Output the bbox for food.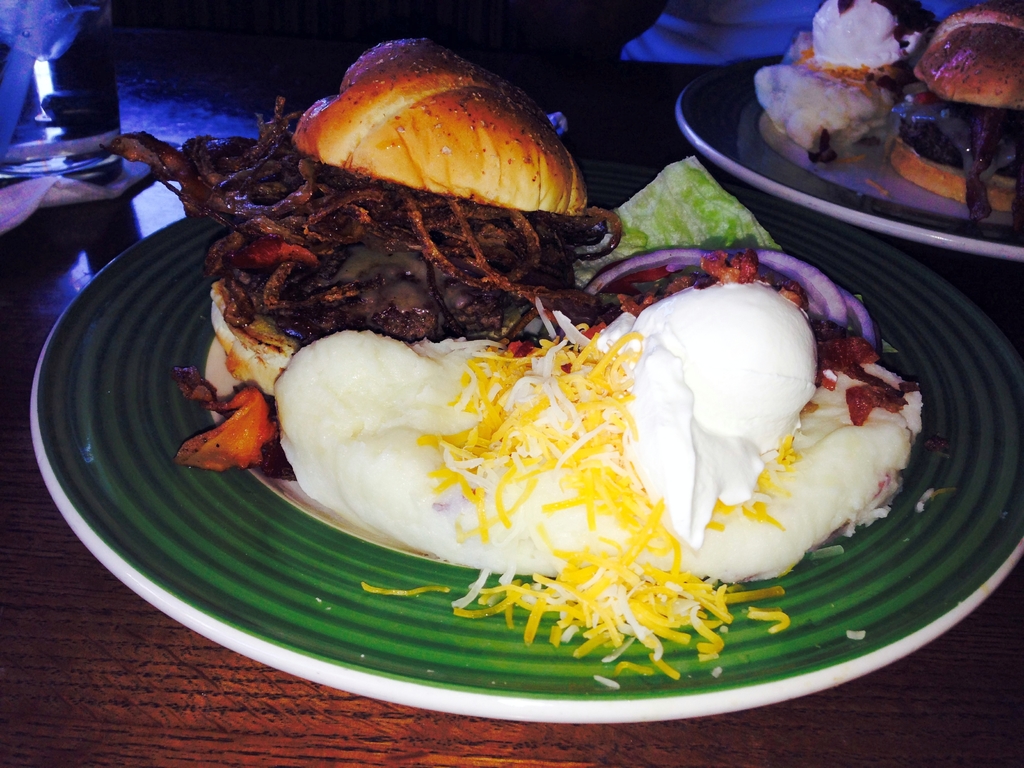
rect(751, 0, 1023, 221).
